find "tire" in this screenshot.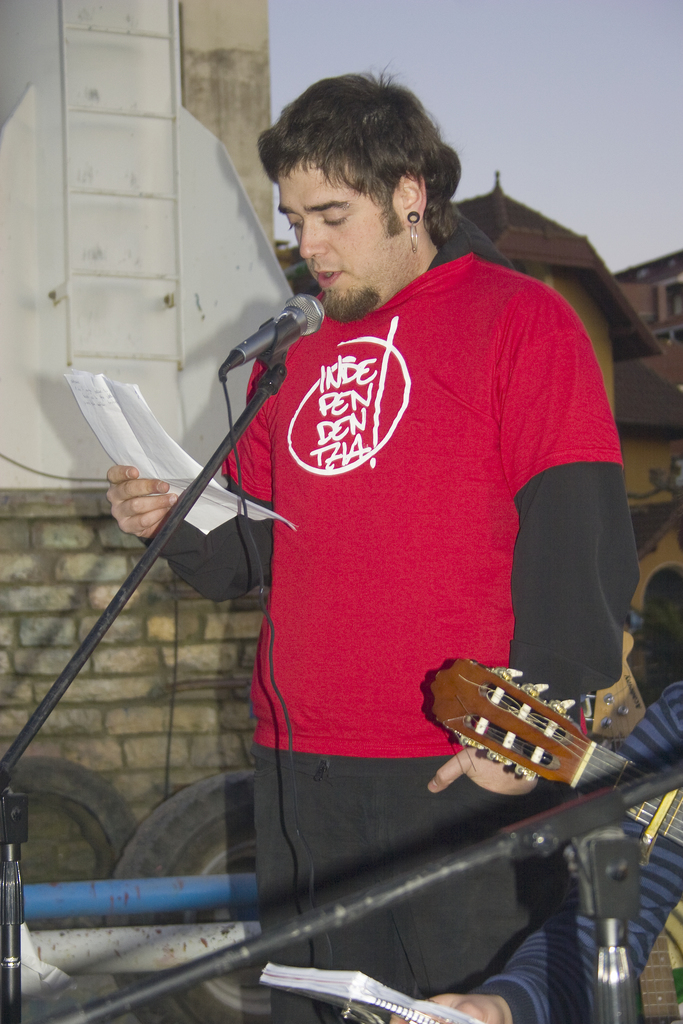
The bounding box for "tire" is left=0, top=758, right=135, bottom=934.
